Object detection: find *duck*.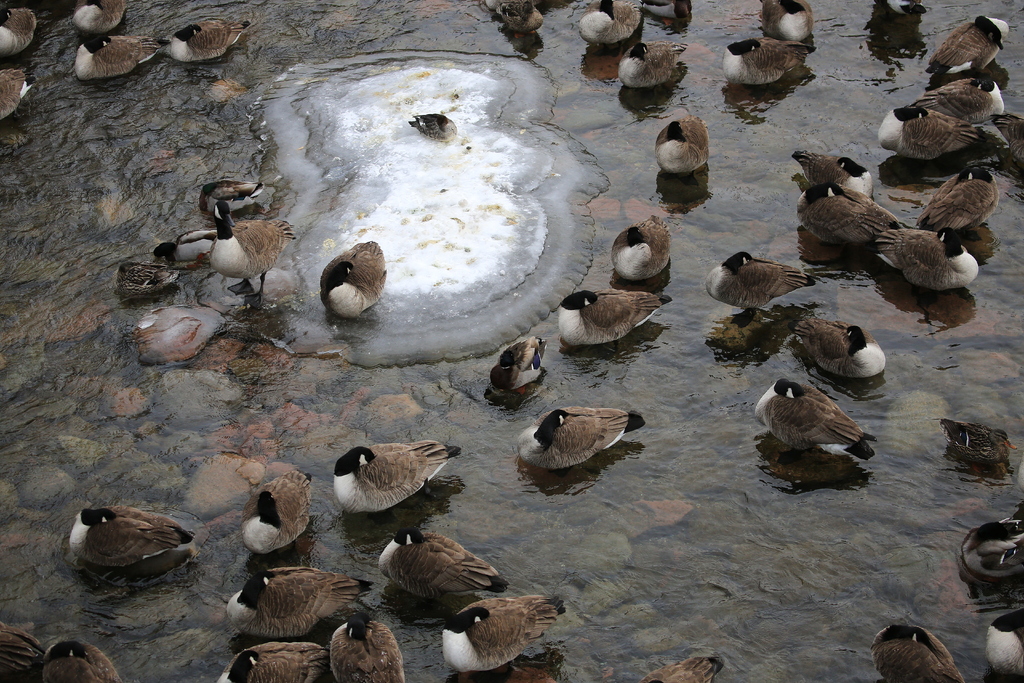
select_region(213, 642, 328, 682).
